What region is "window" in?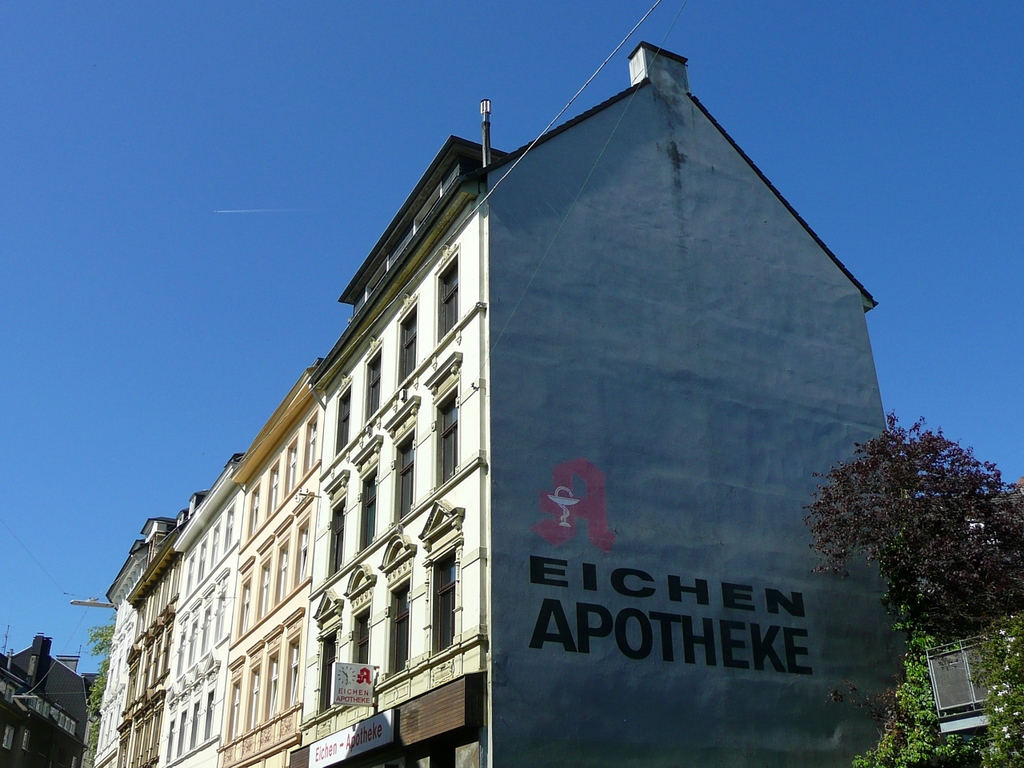
{"left": 190, "top": 674, "right": 202, "bottom": 757}.
